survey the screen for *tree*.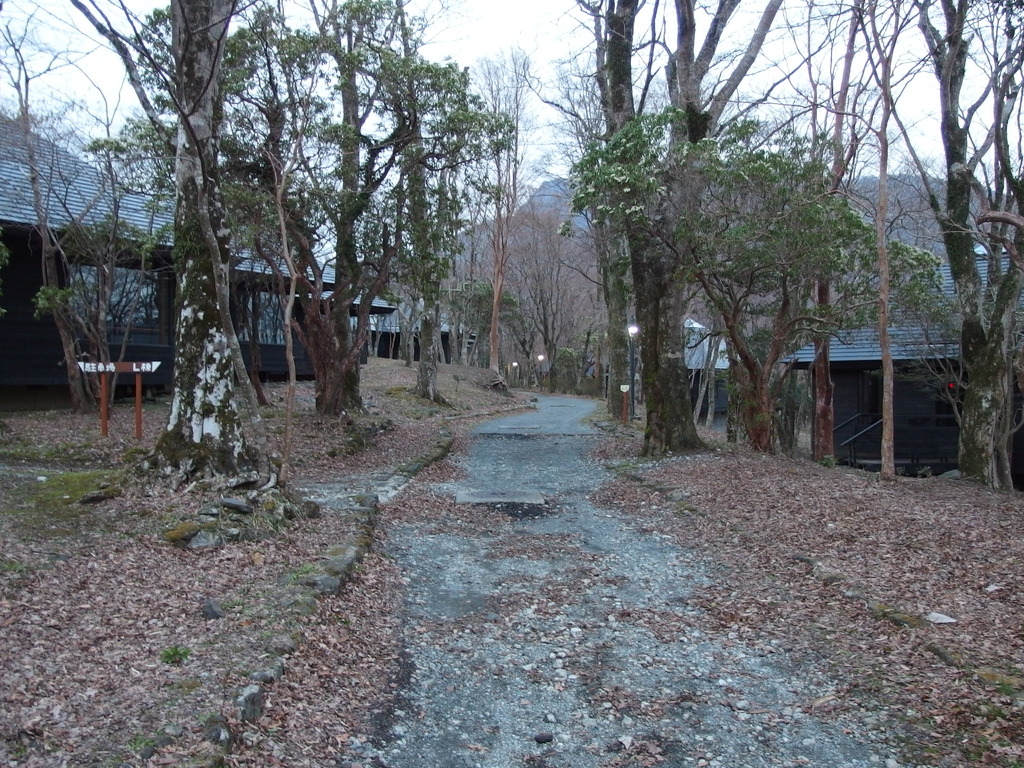
Survey found: <box>510,0,833,460</box>.
